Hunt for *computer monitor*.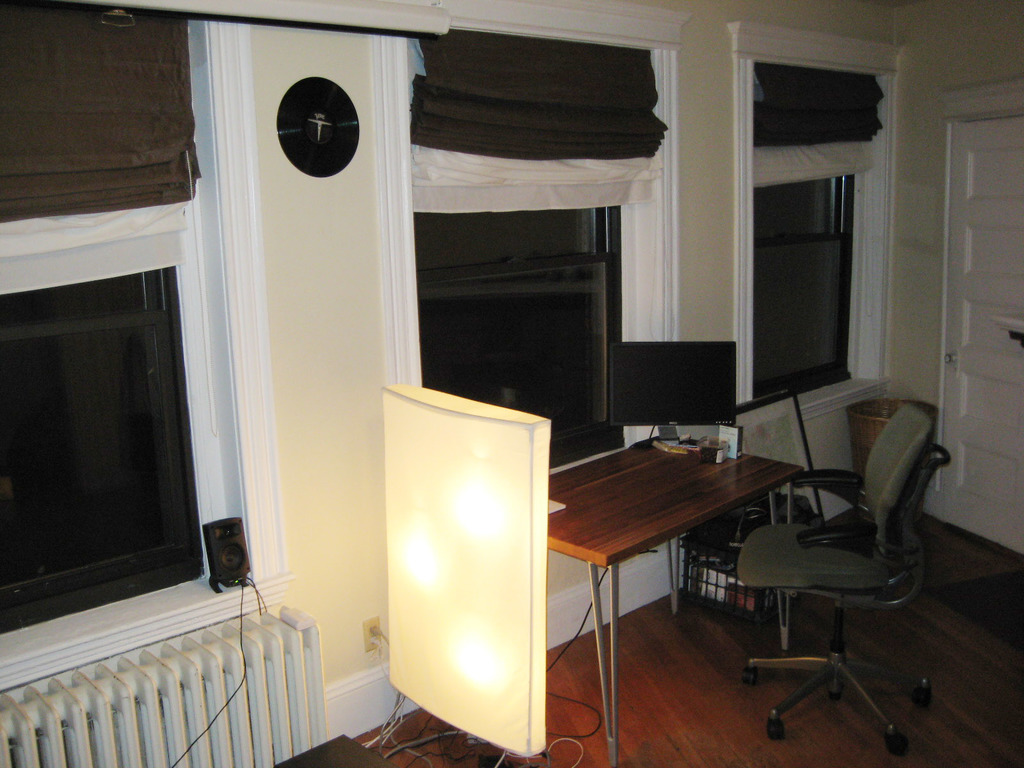
Hunted down at x1=610 y1=346 x2=733 y2=446.
